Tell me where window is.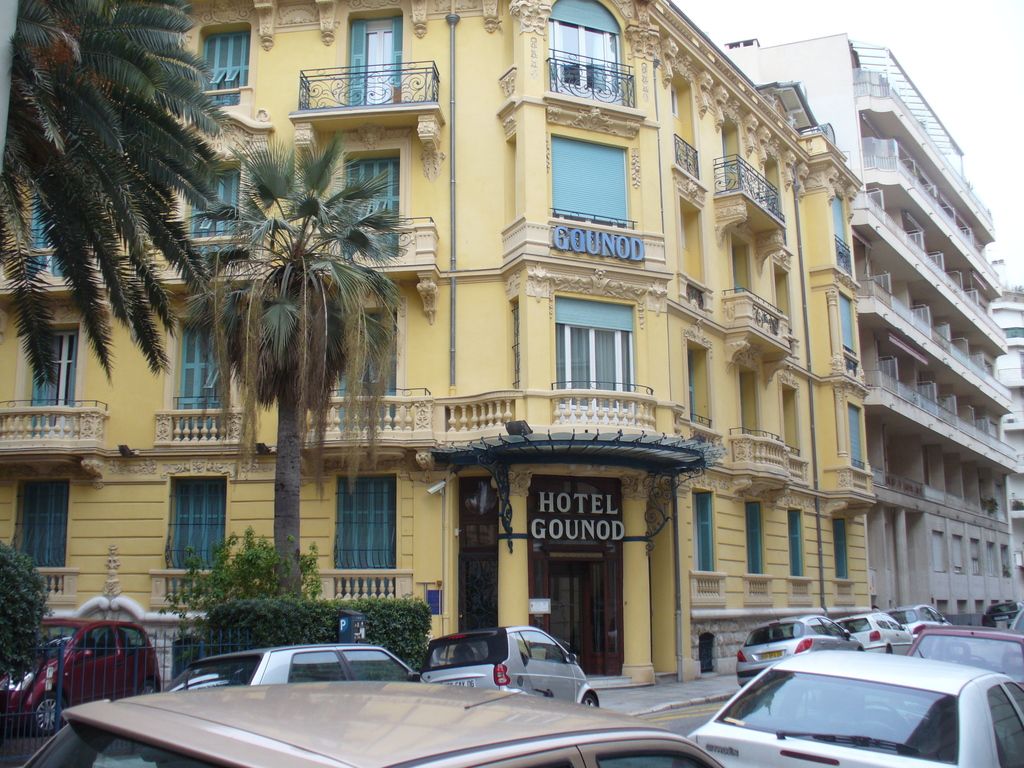
window is at (x1=836, y1=295, x2=860, y2=362).
